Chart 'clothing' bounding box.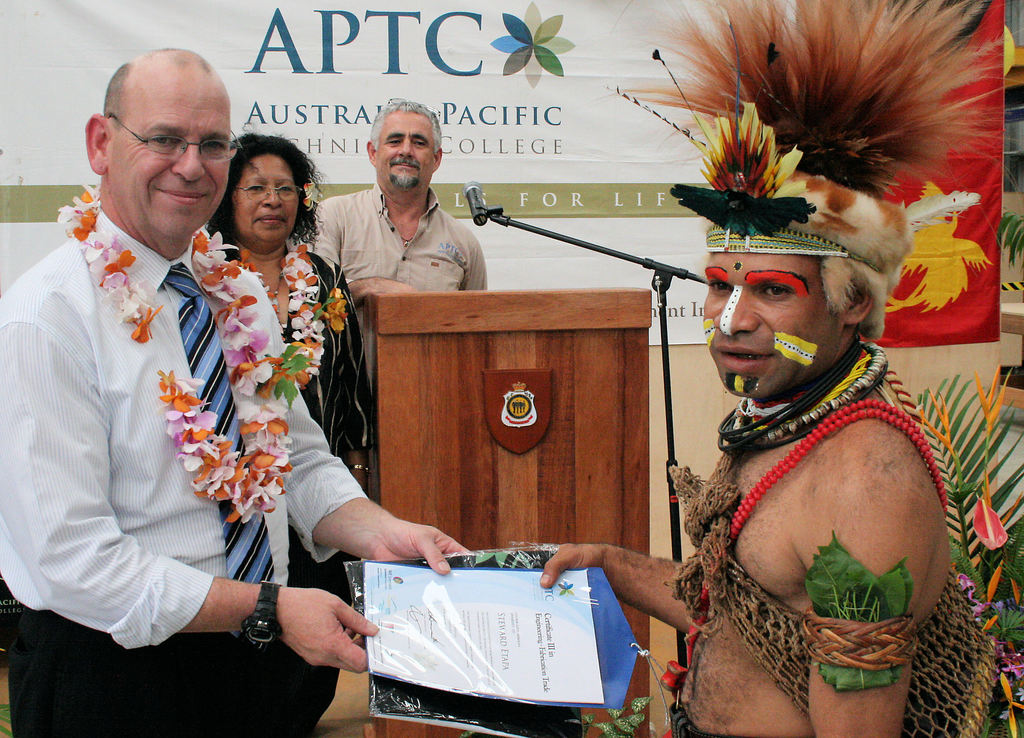
Charted: 299, 185, 496, 318.
